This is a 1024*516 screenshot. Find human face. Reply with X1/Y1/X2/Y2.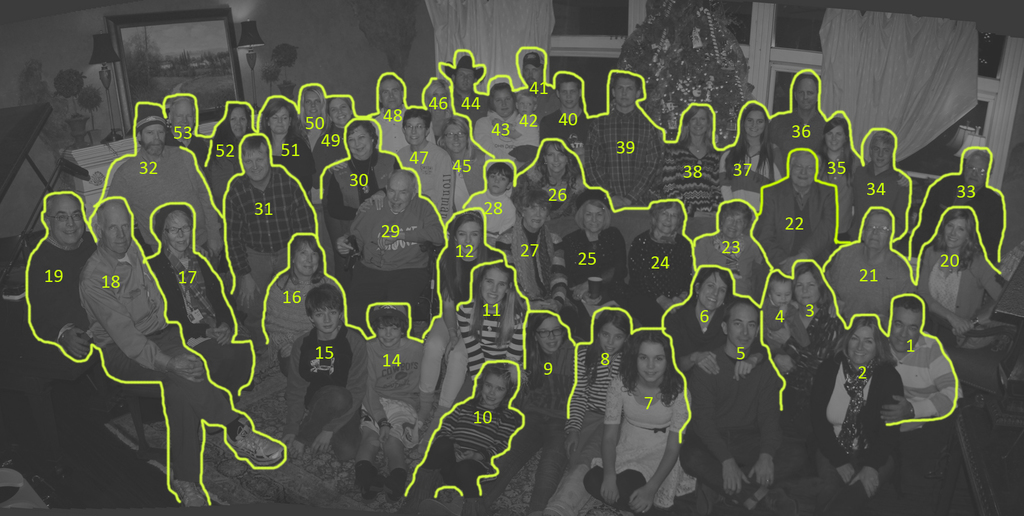
891/304/924/355.
